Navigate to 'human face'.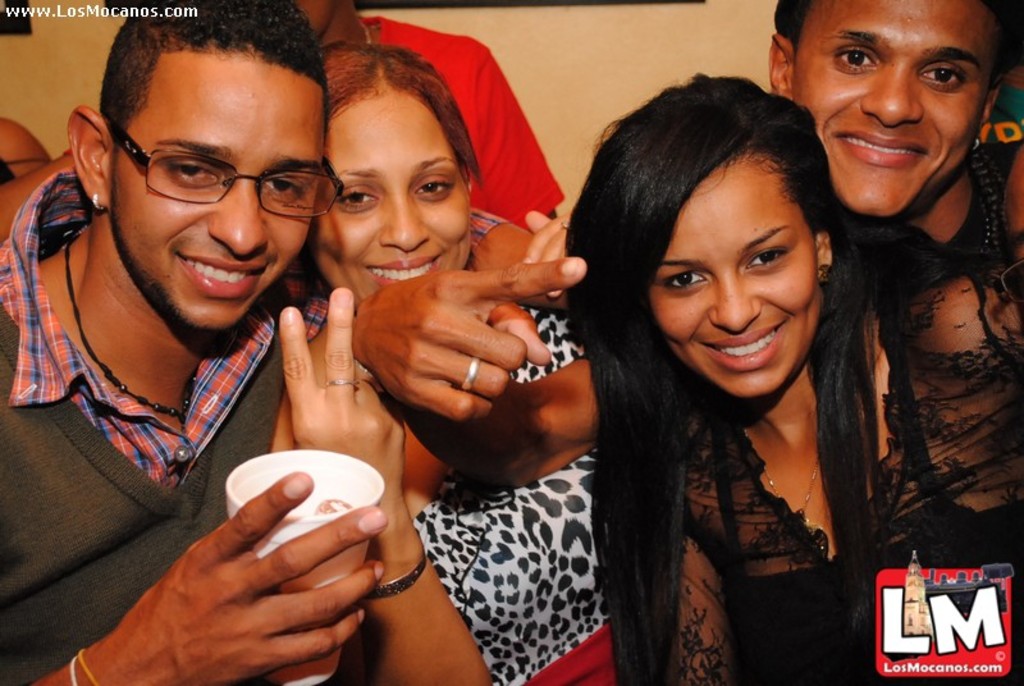
Navigation target: box=[791, 0, 992, 223].
